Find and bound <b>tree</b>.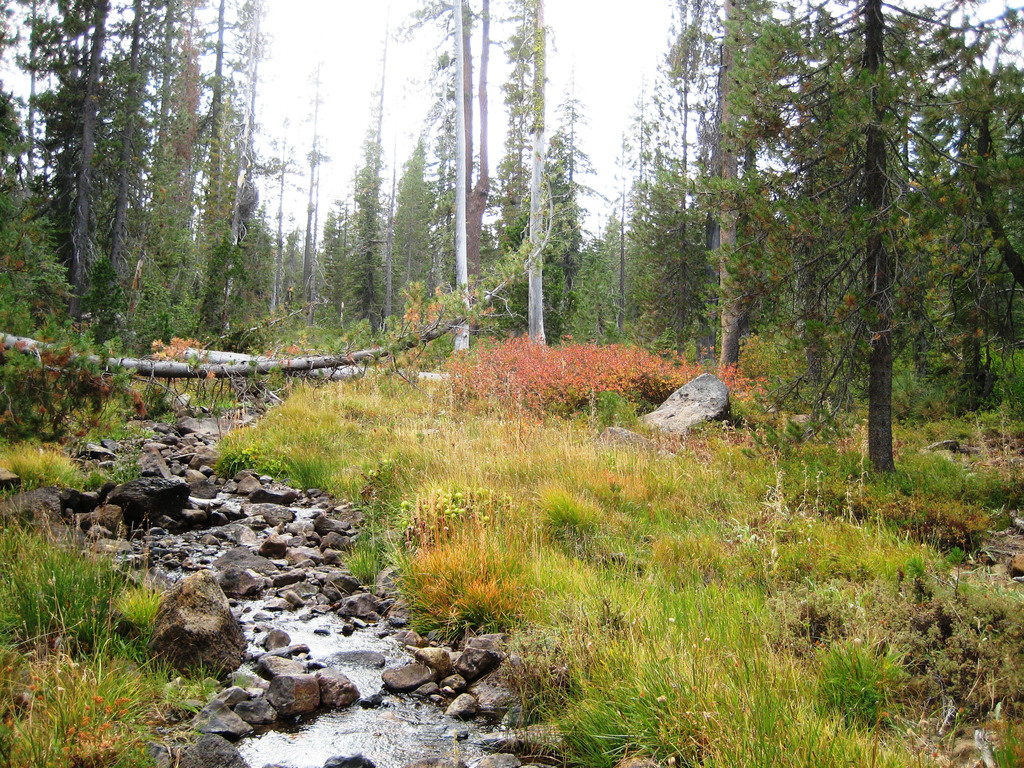
Bound: <region>440, 0, 478, 349</region>.
